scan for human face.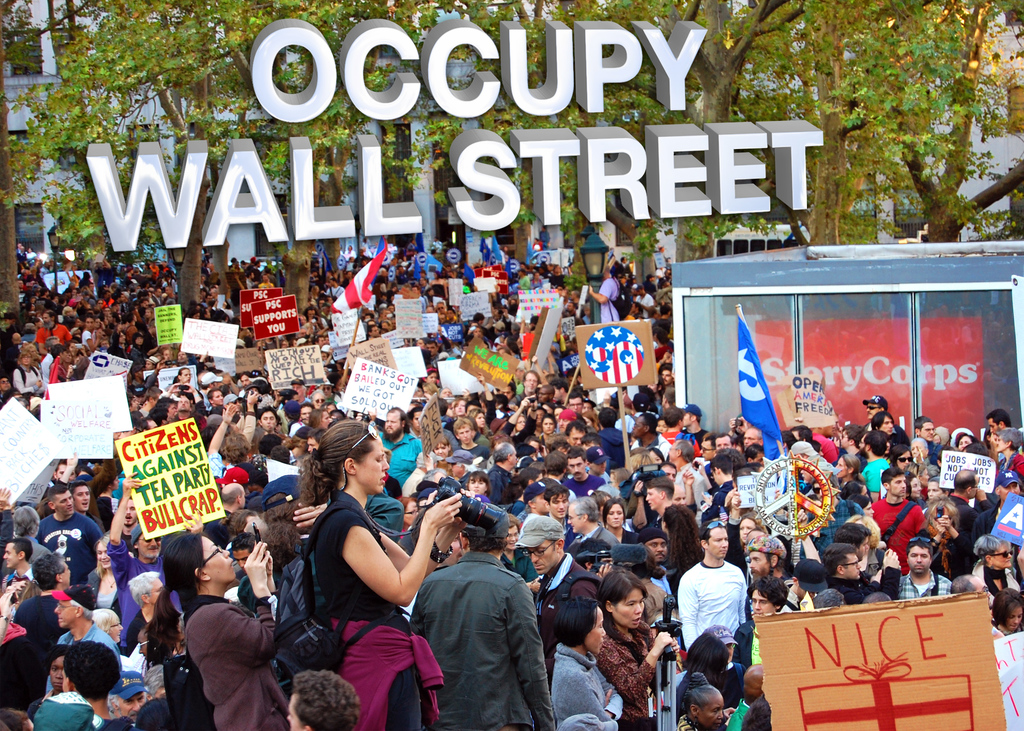
Scan result: box(74, 485, 90, 510).
